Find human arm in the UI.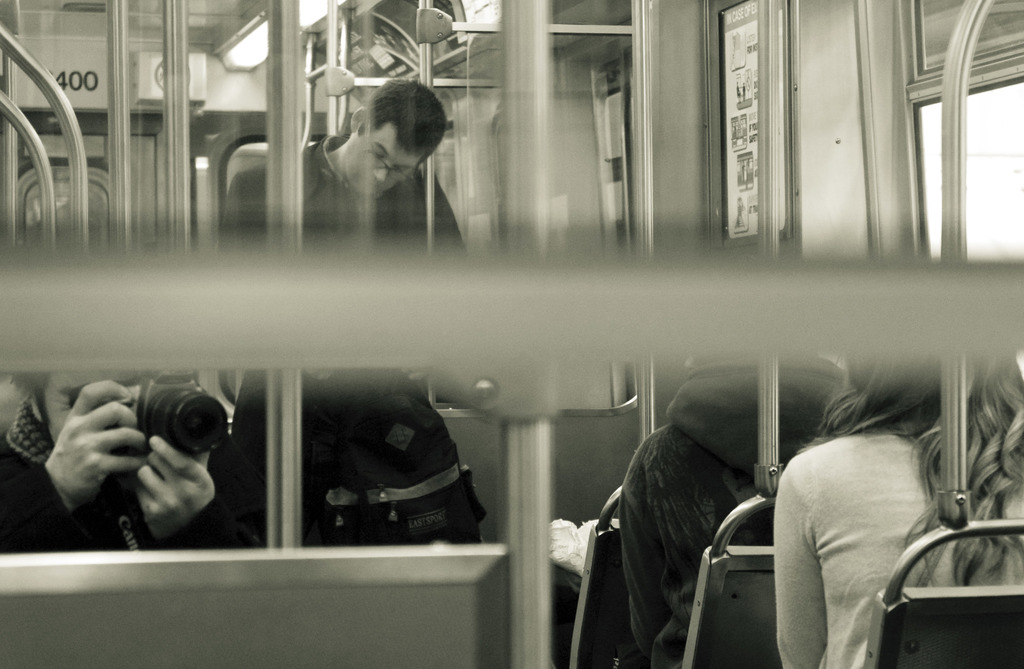
UI element at <bbox>0, 373, 144, 552</bbox>.
